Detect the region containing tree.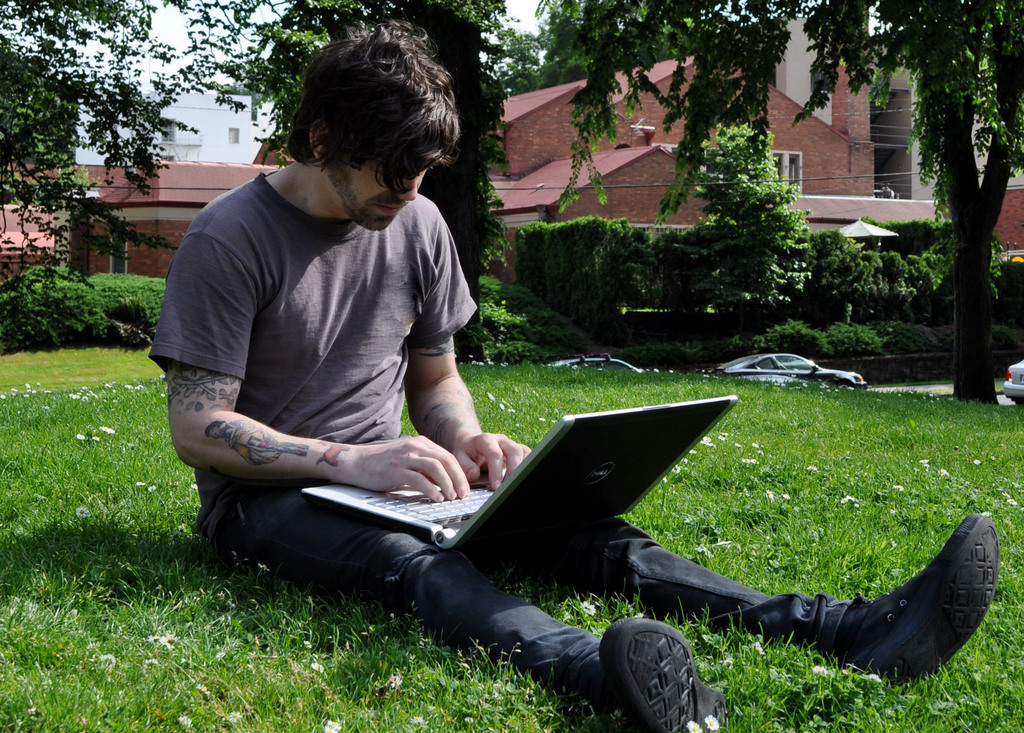
(167,0,541,364).
